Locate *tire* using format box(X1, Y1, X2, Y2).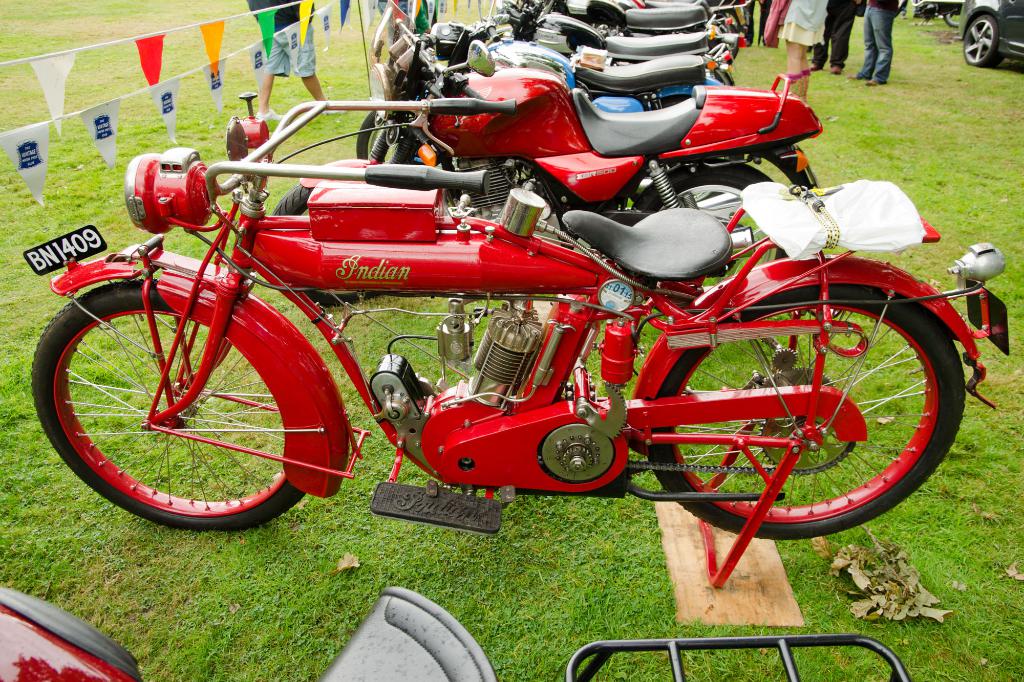
box(632, 161, 780, 314).
